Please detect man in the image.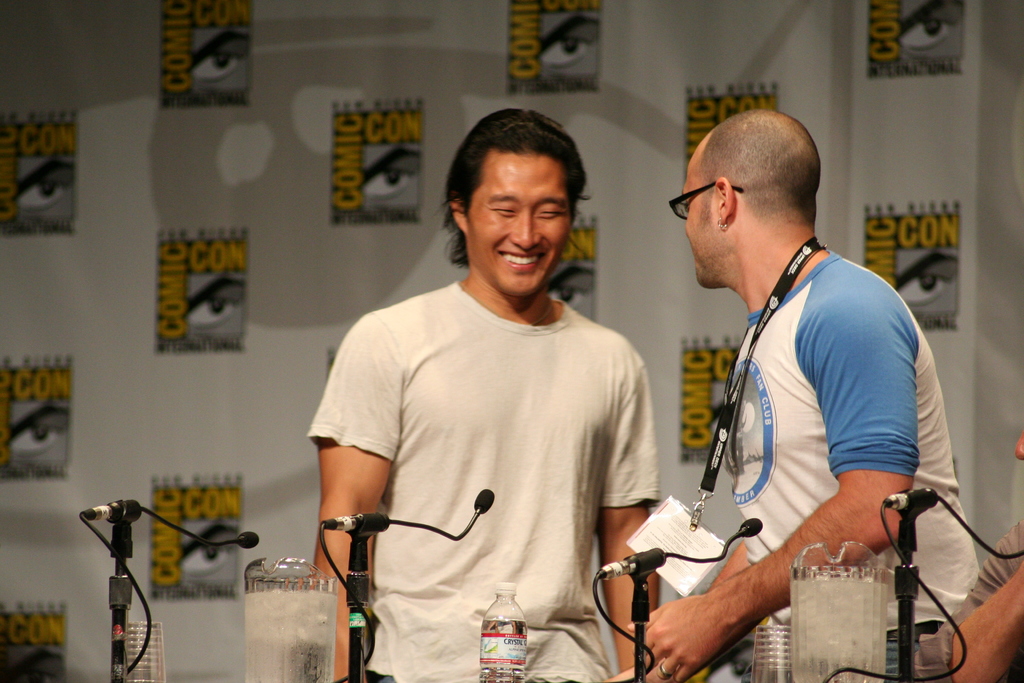
pyautogui.locateOnScreen(923, 416, 1023, 682).
